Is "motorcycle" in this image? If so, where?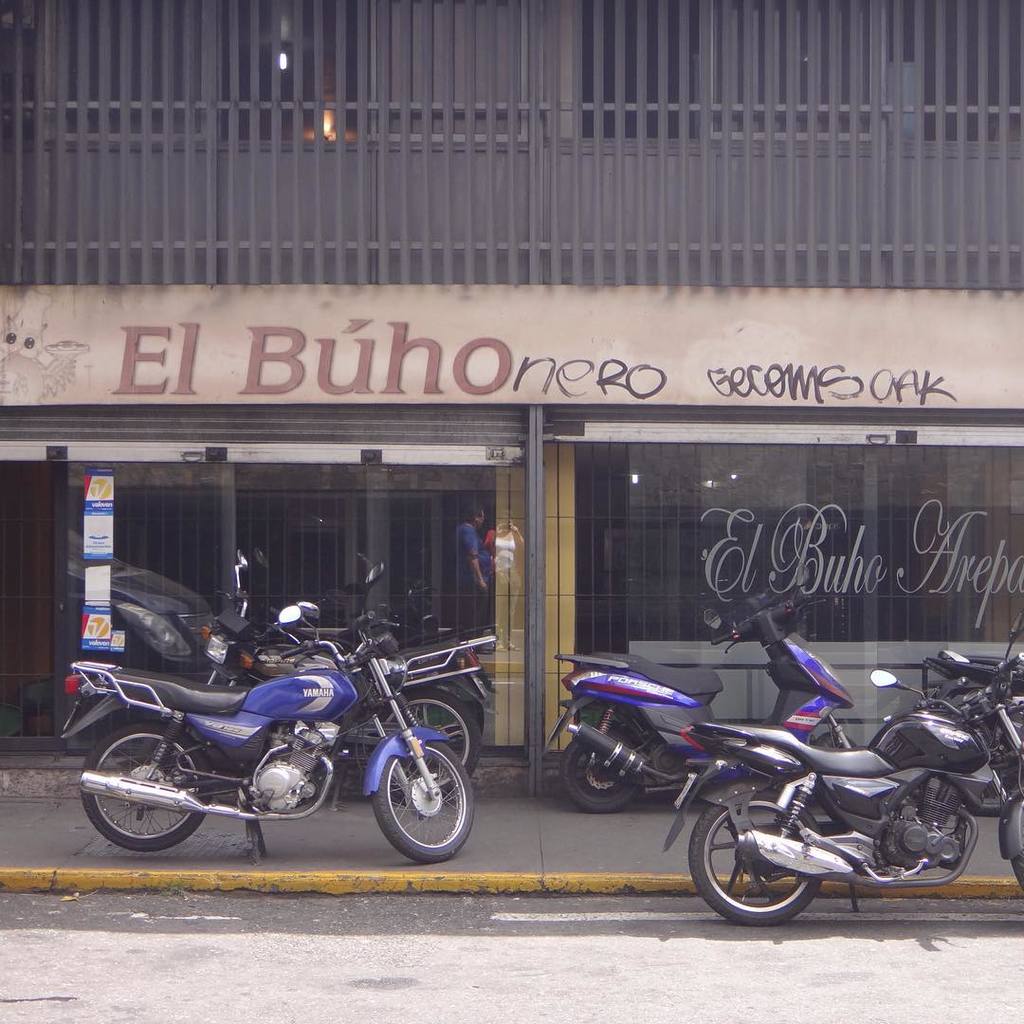
Yes, at x1=661 y1=614 x2=1023 y2=926.
